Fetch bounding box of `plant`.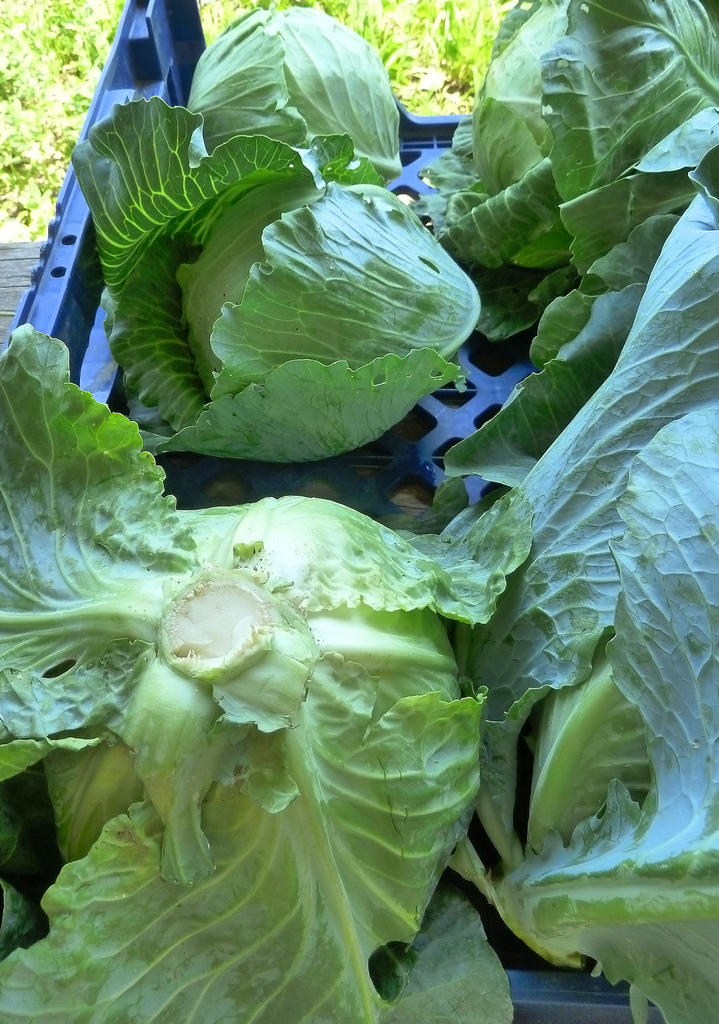
Bbox: <region>194, 0, 513, 113</region>.
